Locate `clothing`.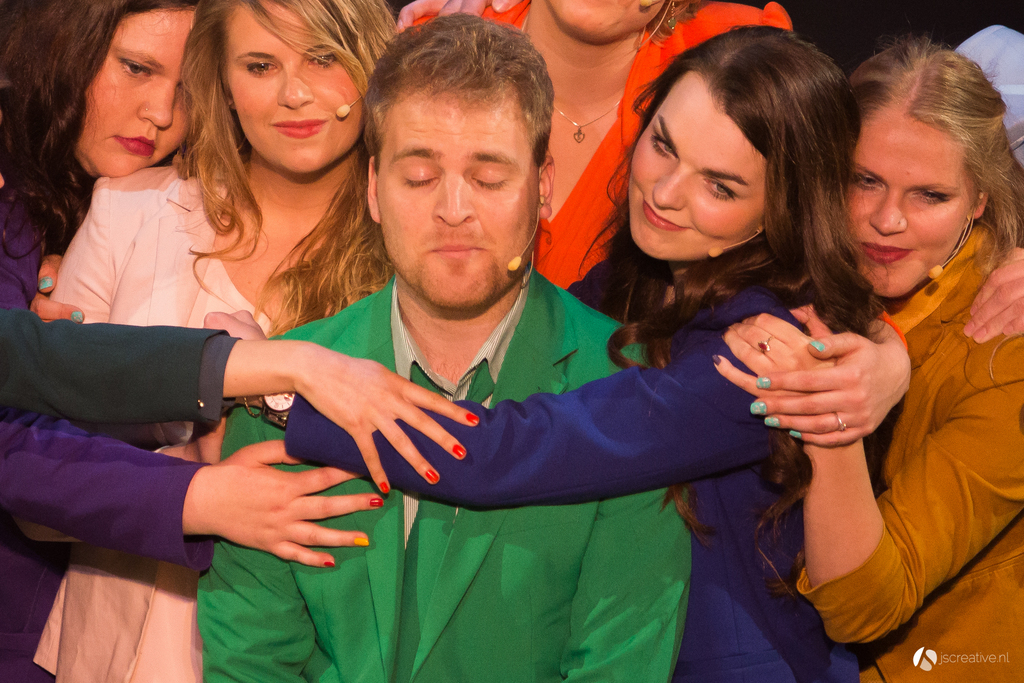
Bounding box: {"x1": 403, "y1": 0, "x2": 788, "y2": 292}.
